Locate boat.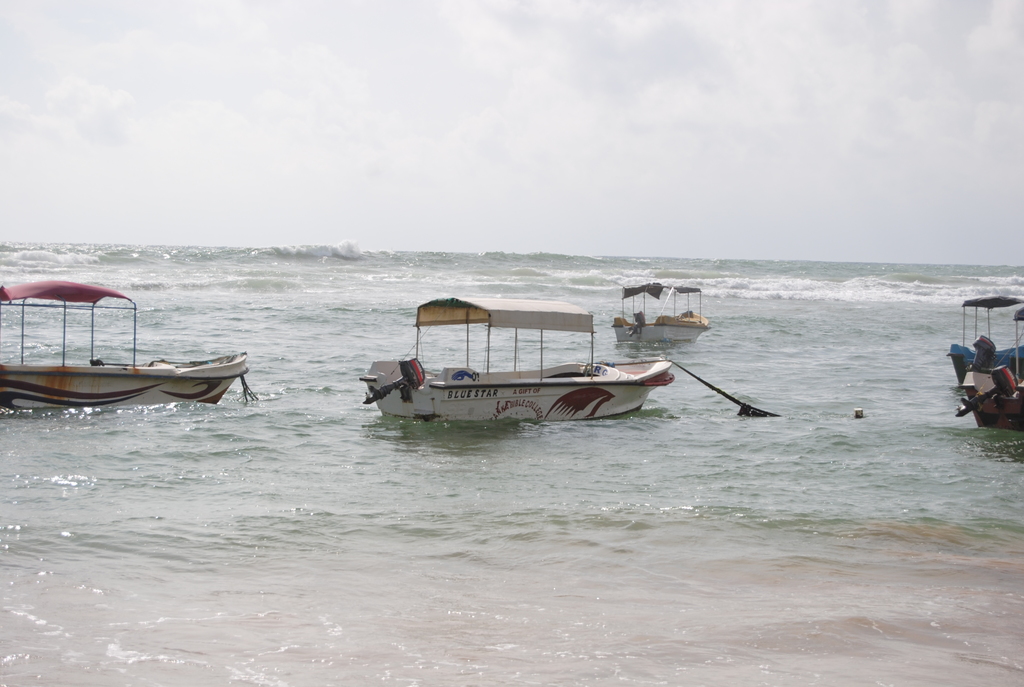
Bounding box: bbox=[607, 283, 714, 347].
